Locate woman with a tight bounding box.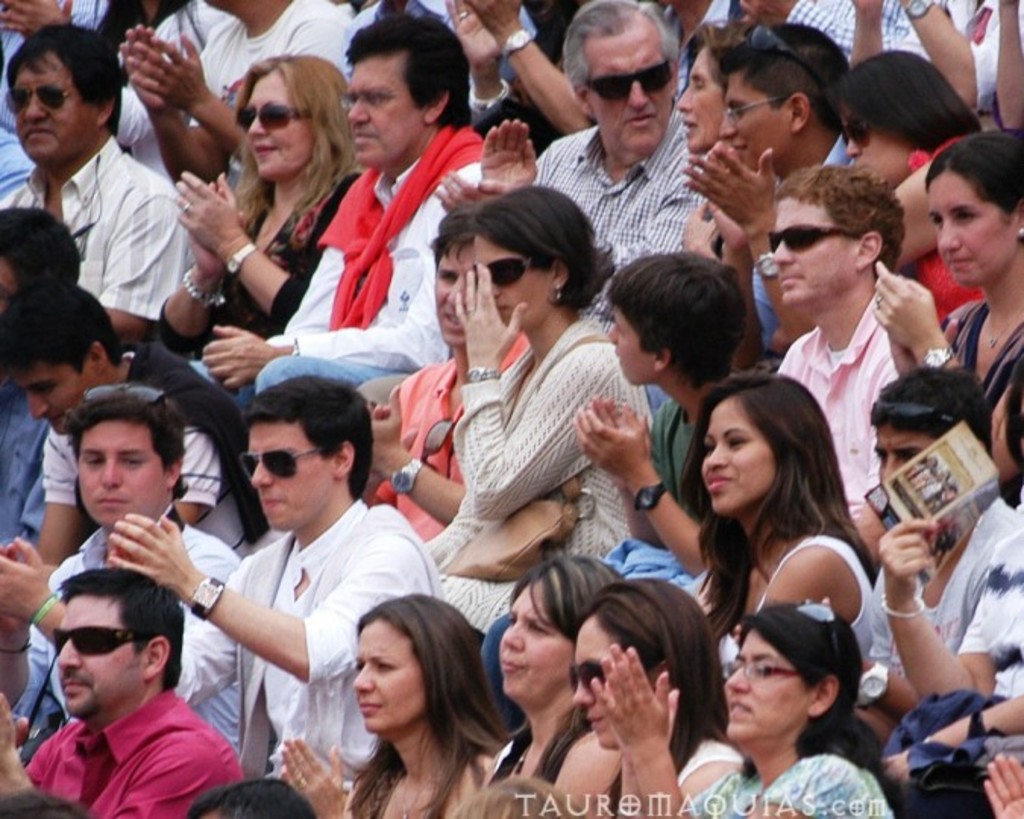
(left=695, top=373, right=889, bottom=667).
